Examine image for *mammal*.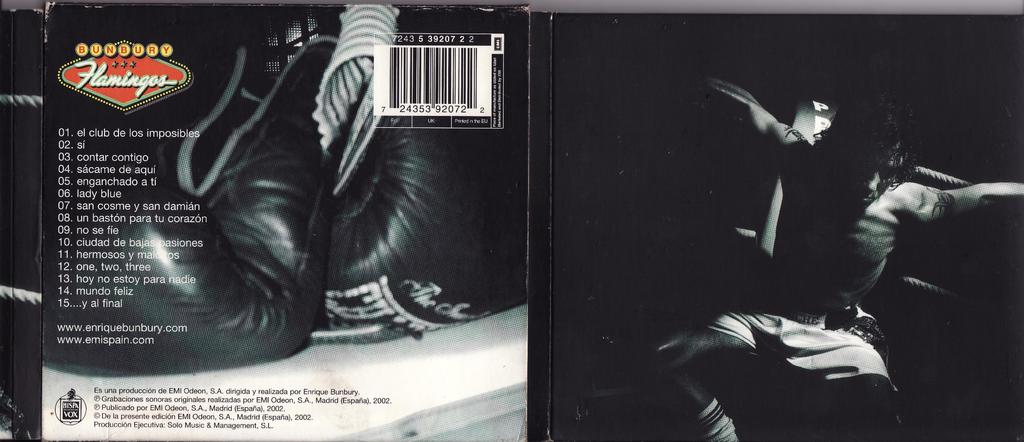
Examination result: bbox=[538, 67, 1022, 439].
